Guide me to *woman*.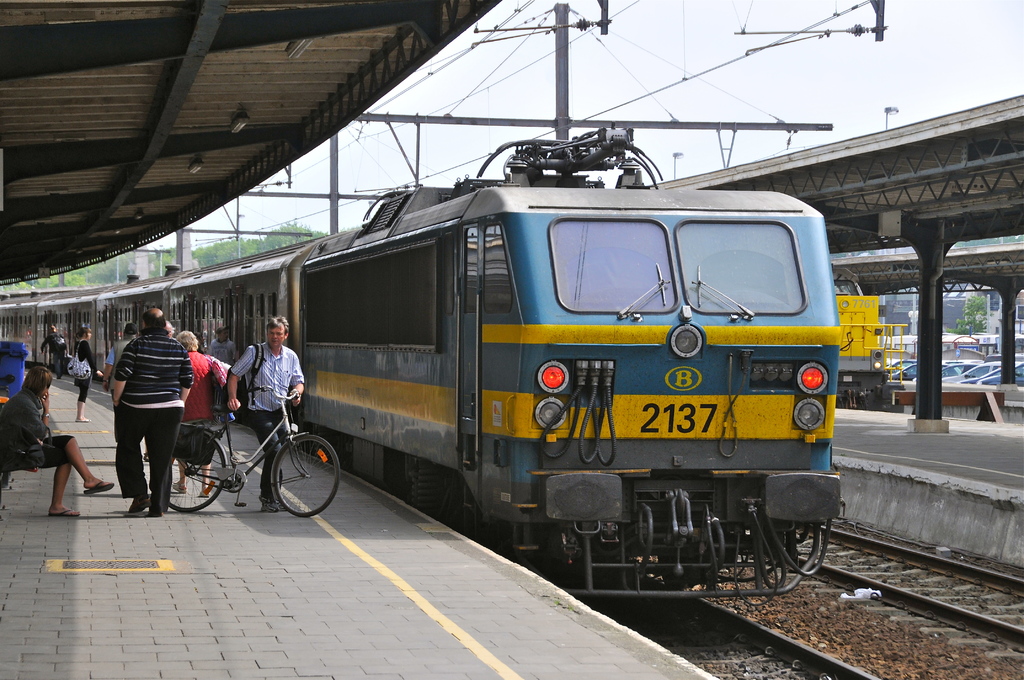
Guidance: [174,327,227,499].
